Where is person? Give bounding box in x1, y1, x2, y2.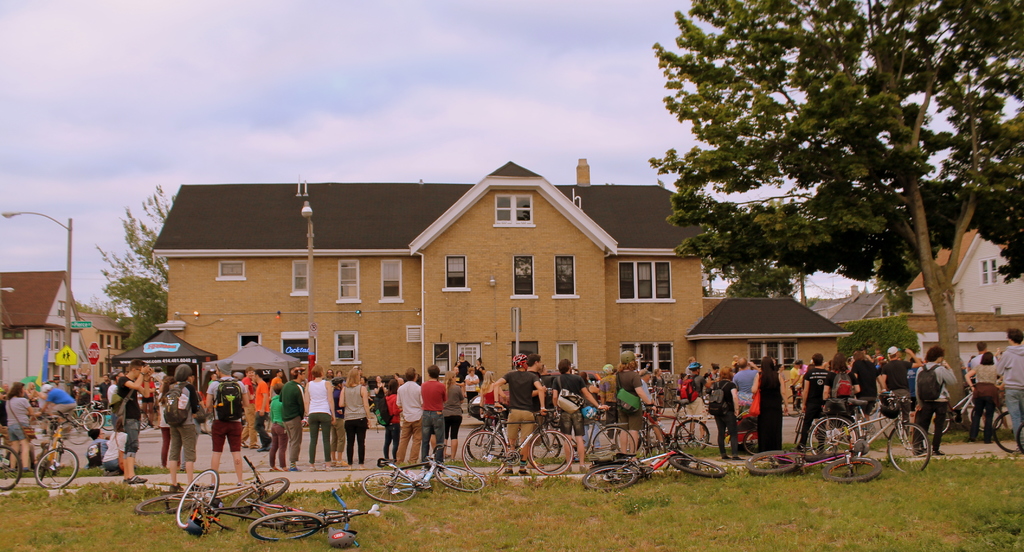
5, 382, 37, 473.
